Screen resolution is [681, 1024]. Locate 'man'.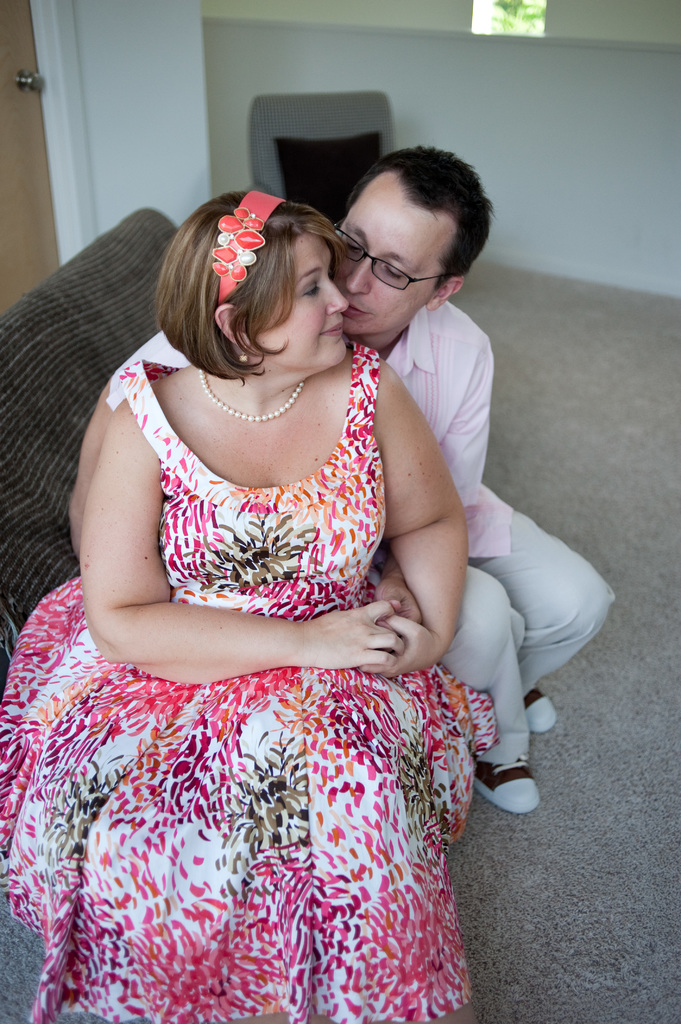
box(53, 135, 605, 838).
